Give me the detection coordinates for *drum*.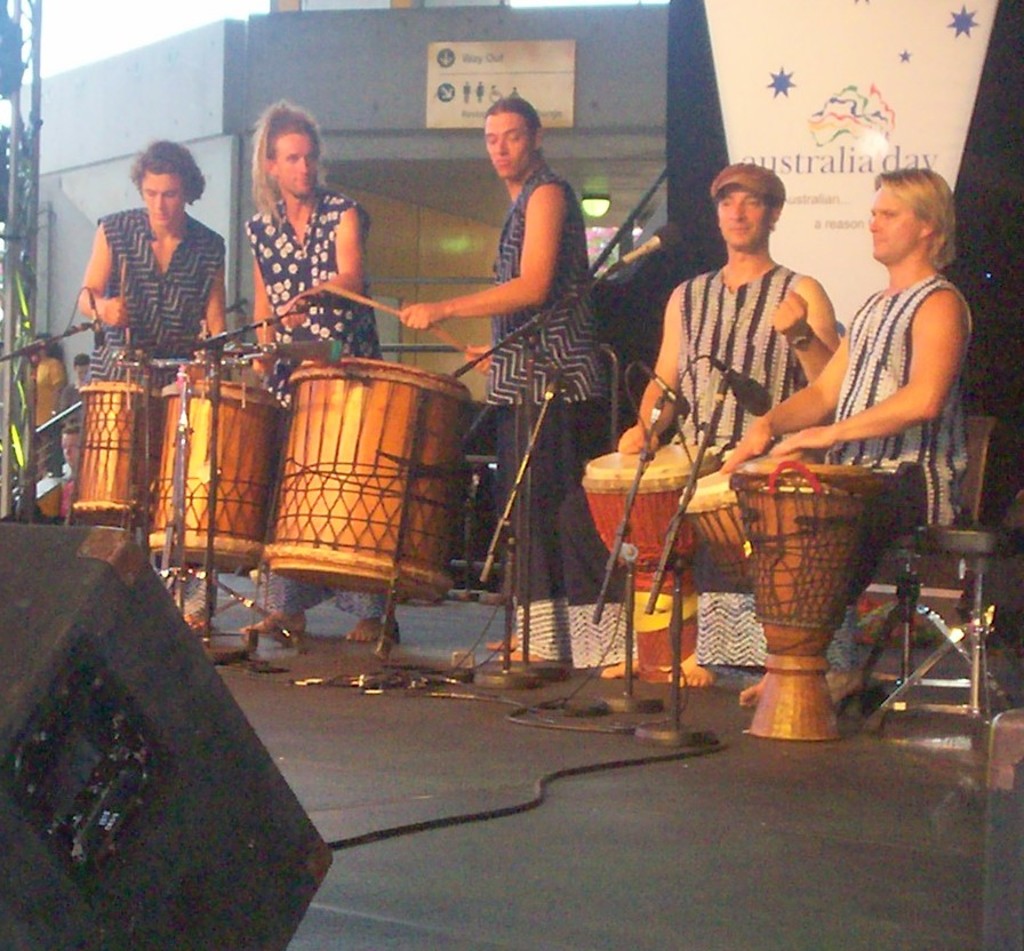
(x1=711, y1=449, x2=902, y2=754).
